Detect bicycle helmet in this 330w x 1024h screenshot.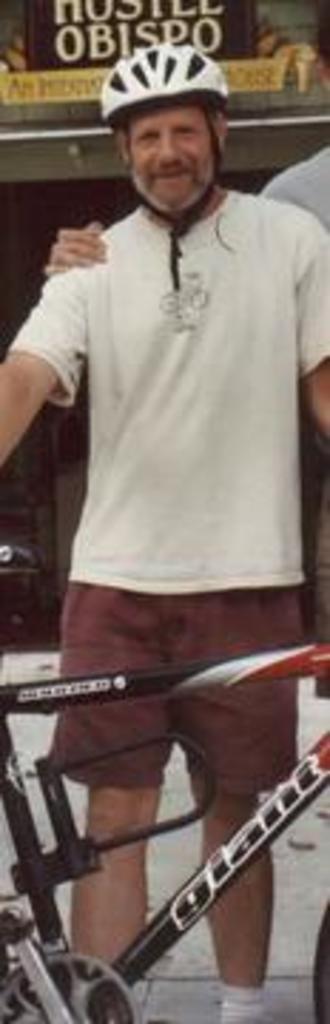
Detection: detection(102, 48, 230, 222).
